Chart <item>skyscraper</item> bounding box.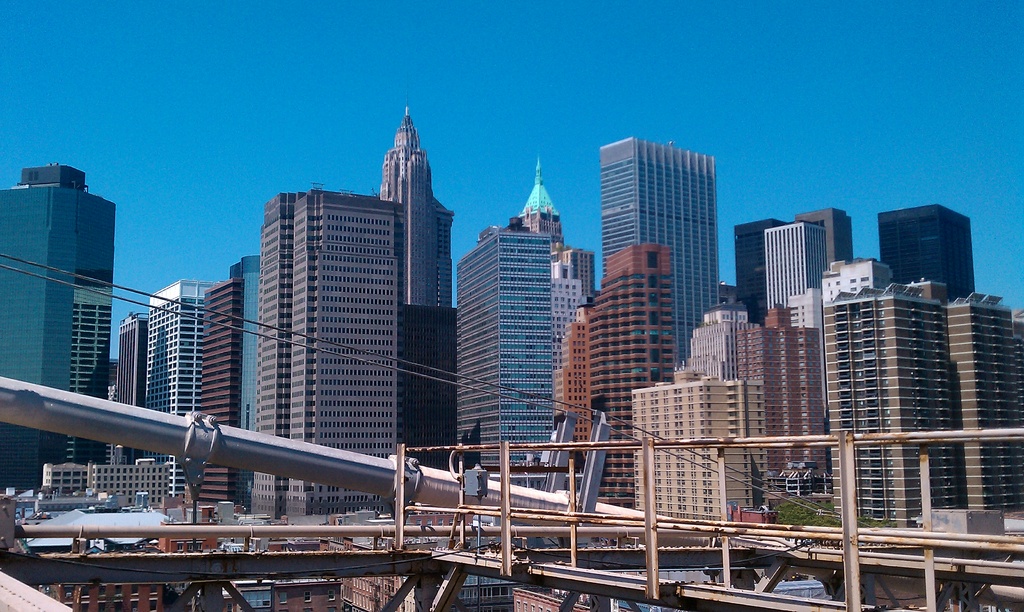
Charted: left=767, top=221, right=830, bottom=313.
